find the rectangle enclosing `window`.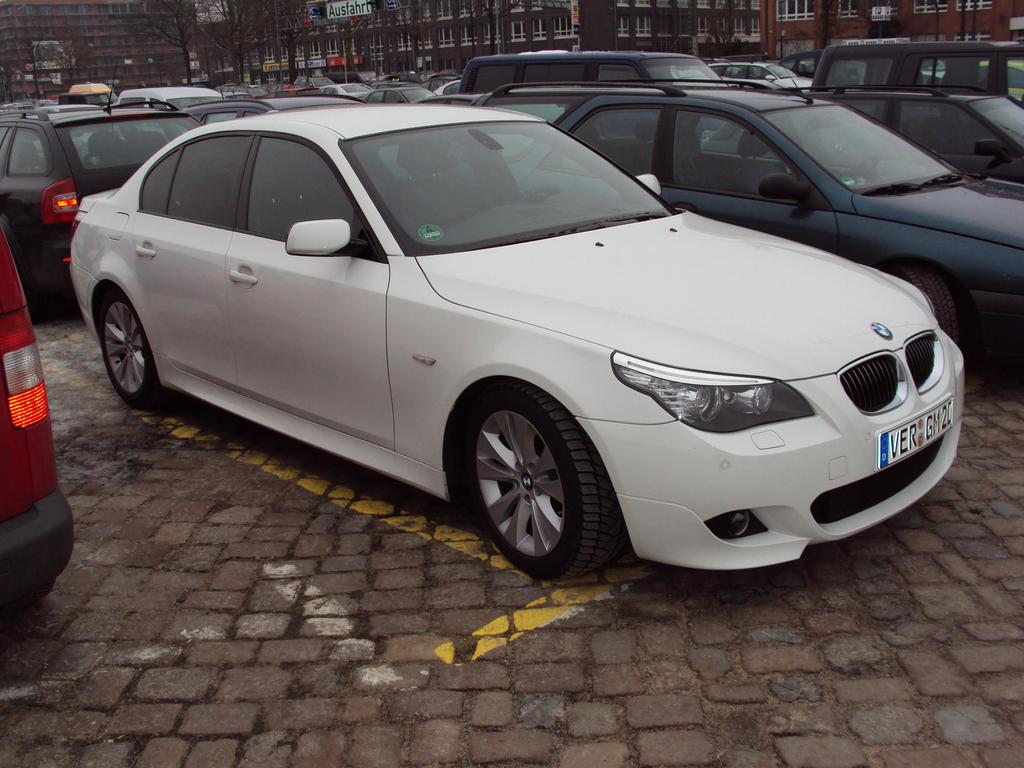
[776, 0, 813, 21].
